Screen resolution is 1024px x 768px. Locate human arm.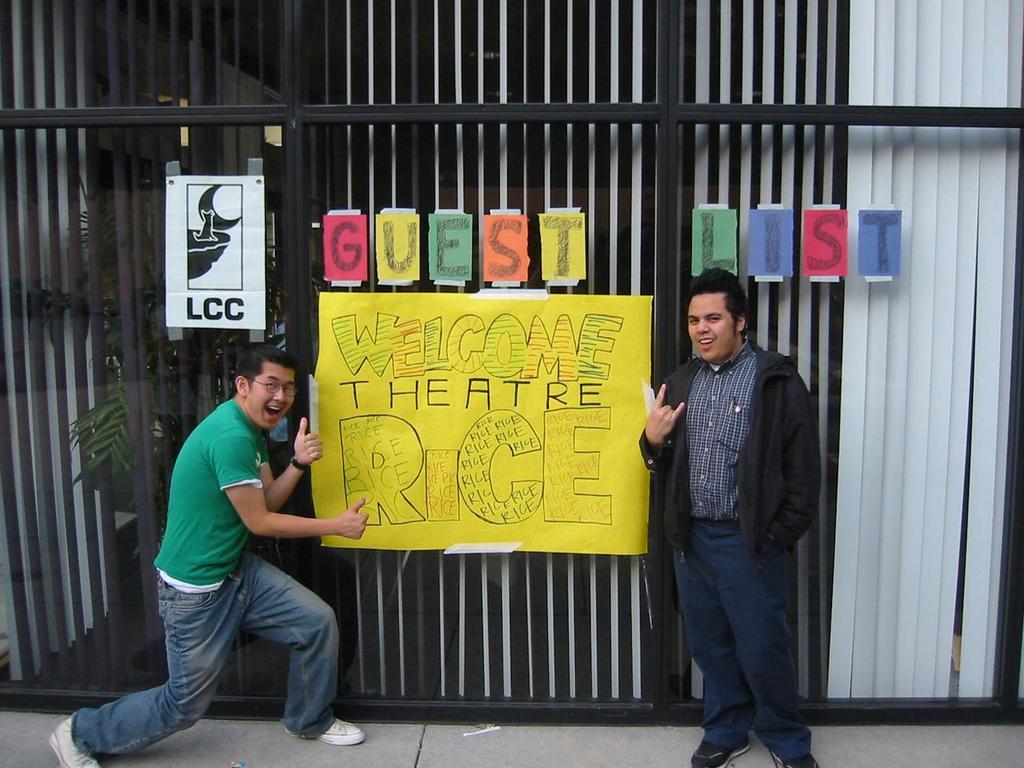
detection(209, 431, 370, 545).
